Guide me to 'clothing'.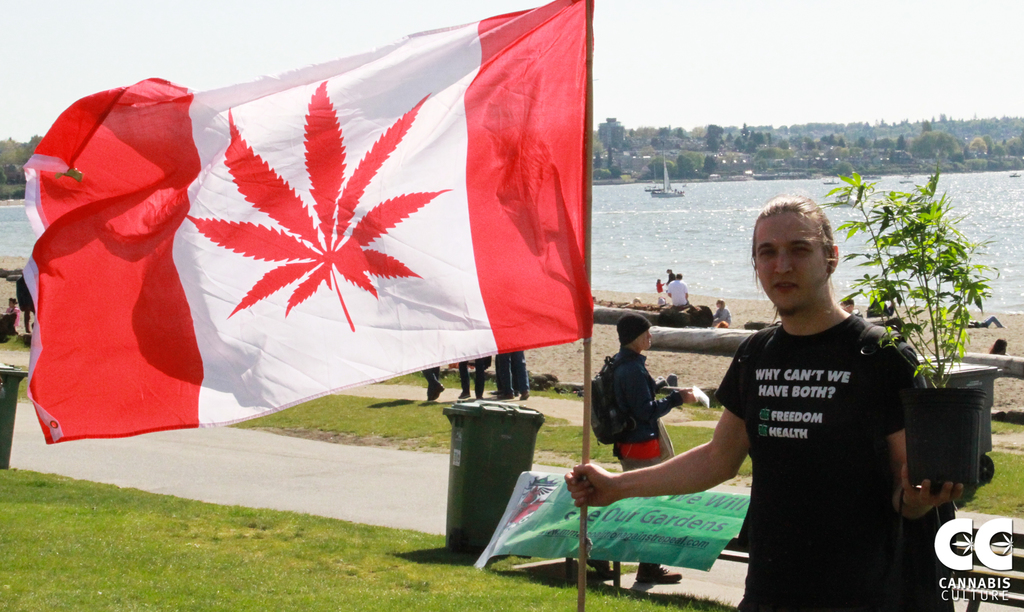
Guidance: locate(716, 302, 729, 328).
